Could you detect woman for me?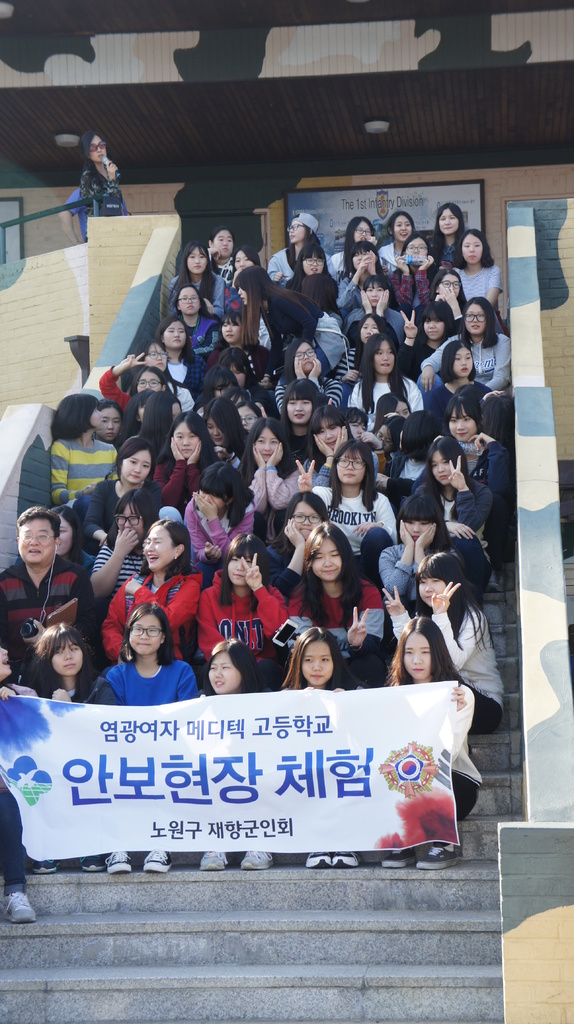
Detection result: pyautogui.locateOnScreen(8, 504, 98, 584).
